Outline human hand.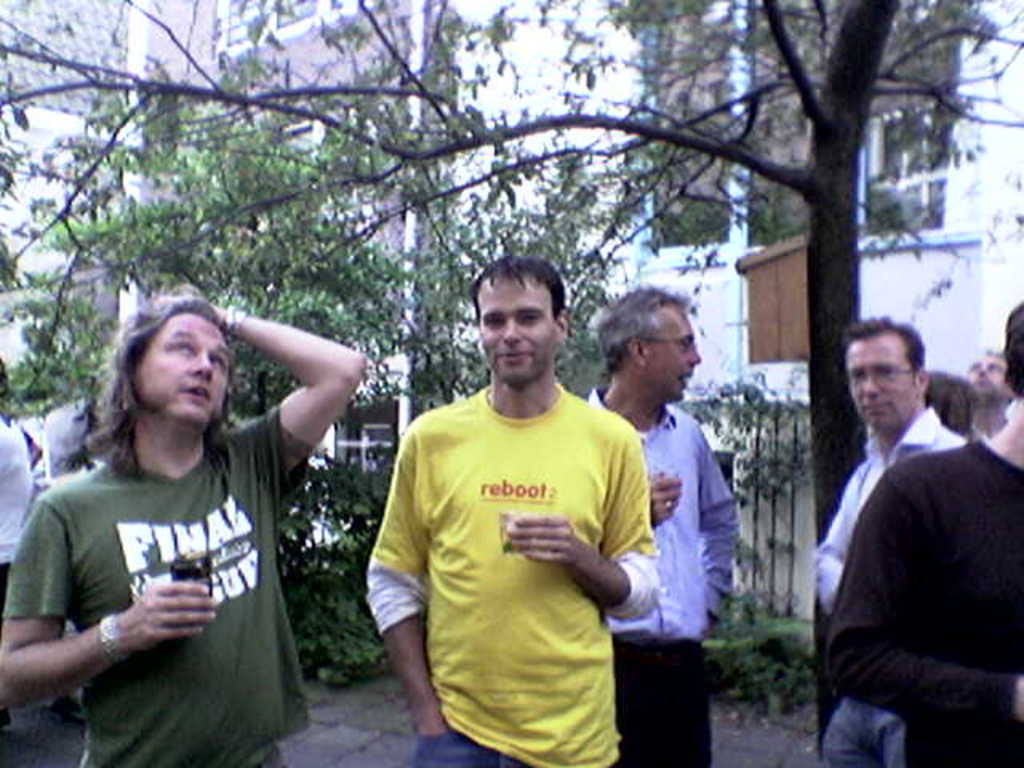
Outline: BBox(501, 510, 579, 565).
